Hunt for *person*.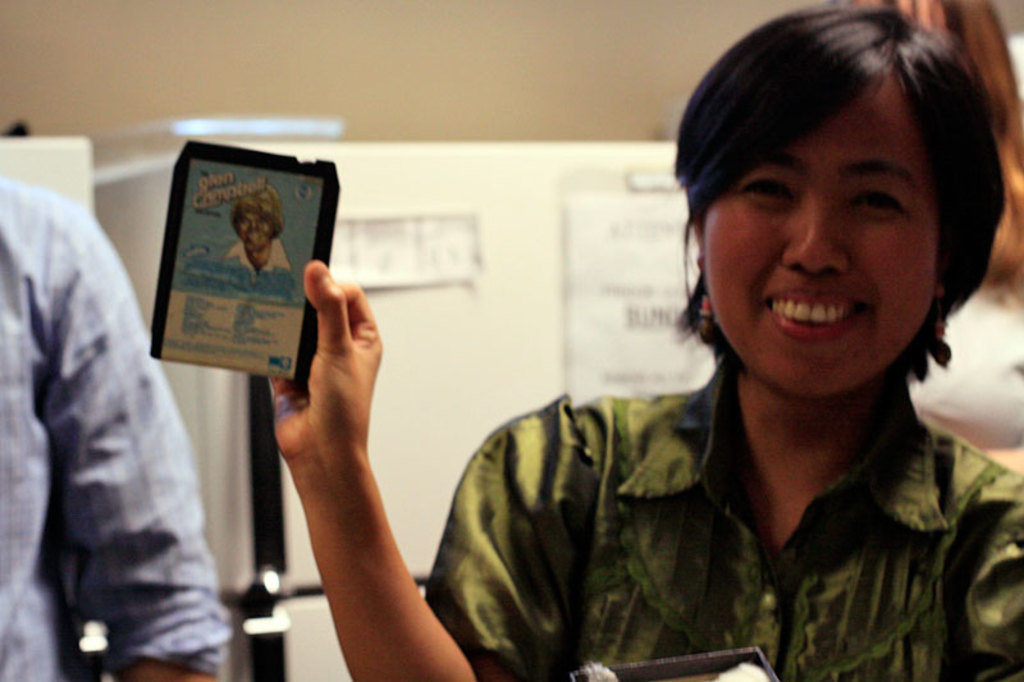
Hunted down at x1=270, y1=13, x2=1023, y2=681.
